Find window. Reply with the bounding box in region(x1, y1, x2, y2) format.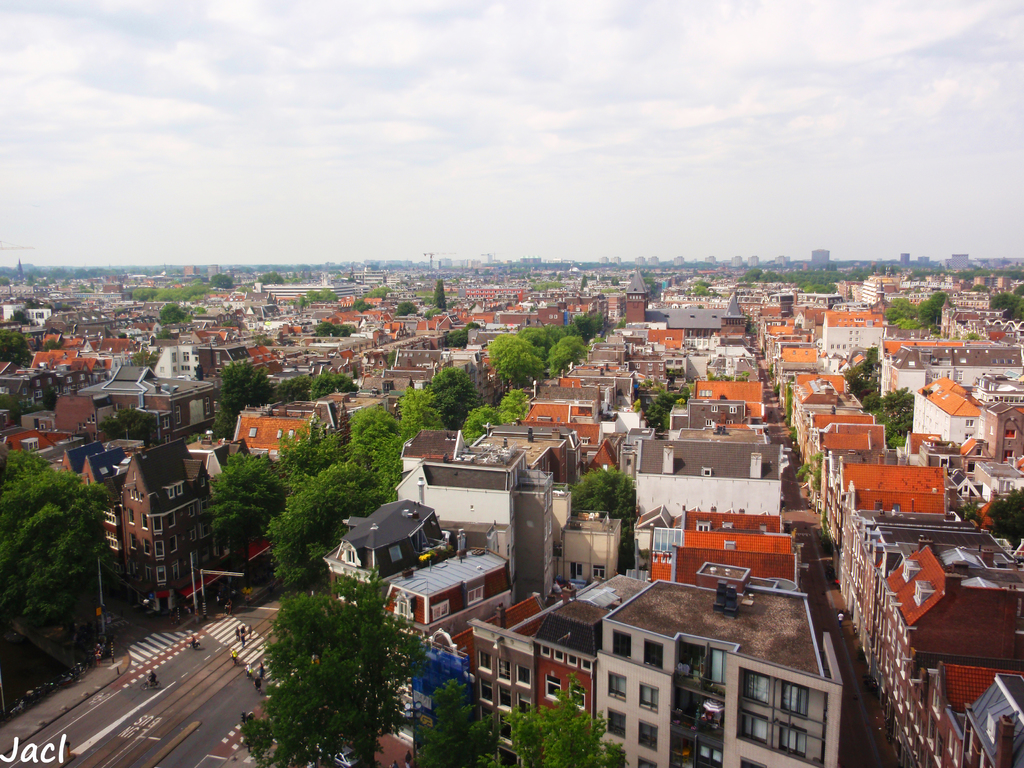
region(552, 650, 566, 662).
